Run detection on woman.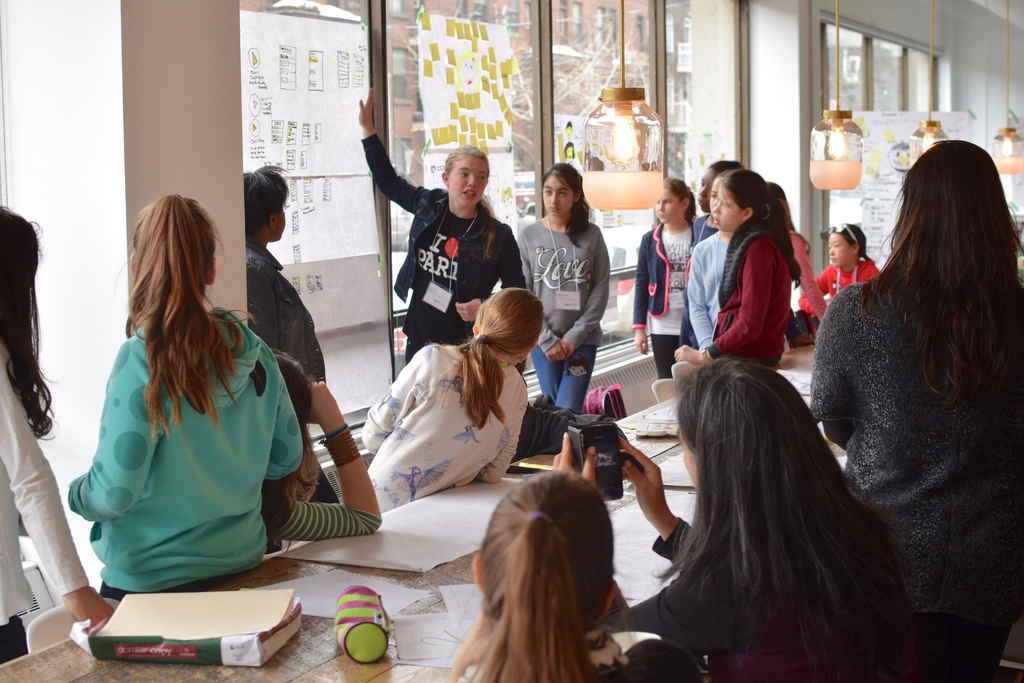
Result: crop(59, 204, 301, 611).
